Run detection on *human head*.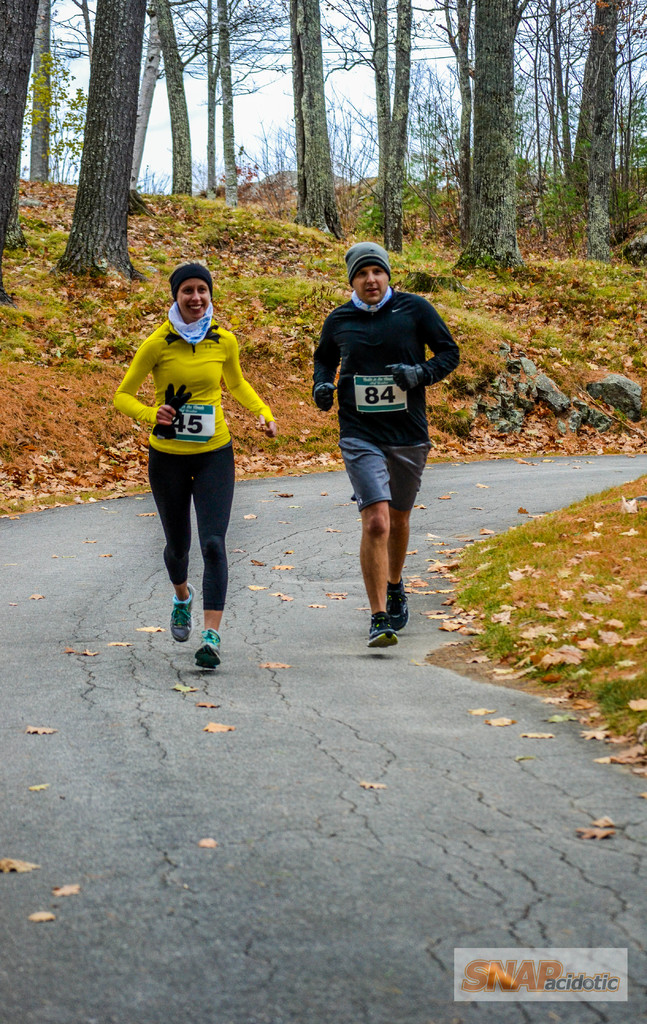
Result: bbox(338, 241, 405, 305).
